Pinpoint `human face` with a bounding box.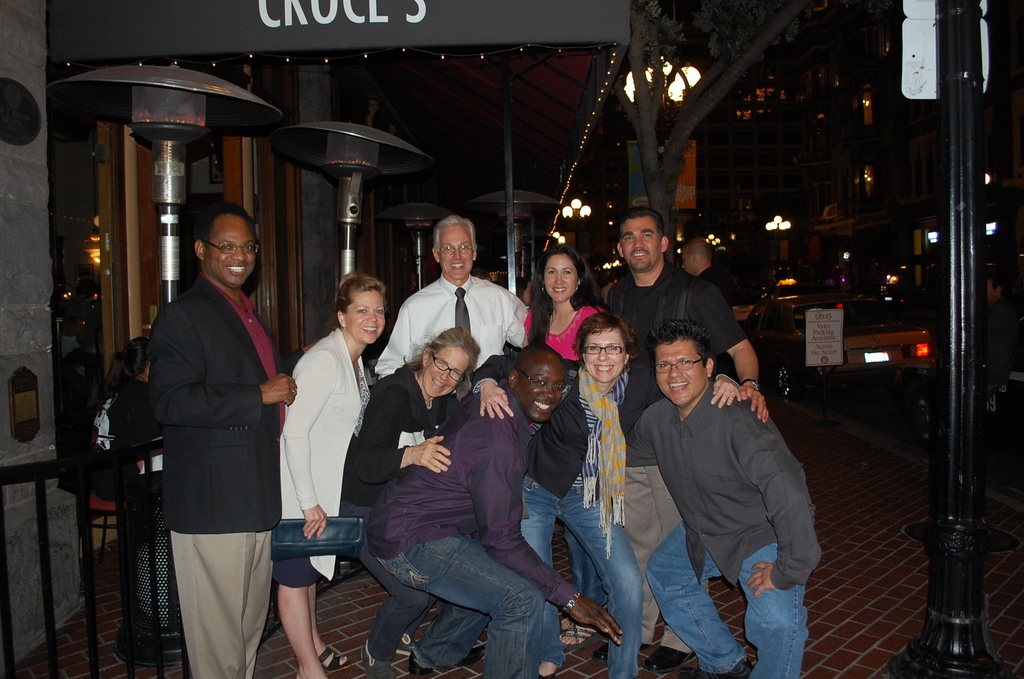
(x1=516, y1=361, x2=564, y2=422).
